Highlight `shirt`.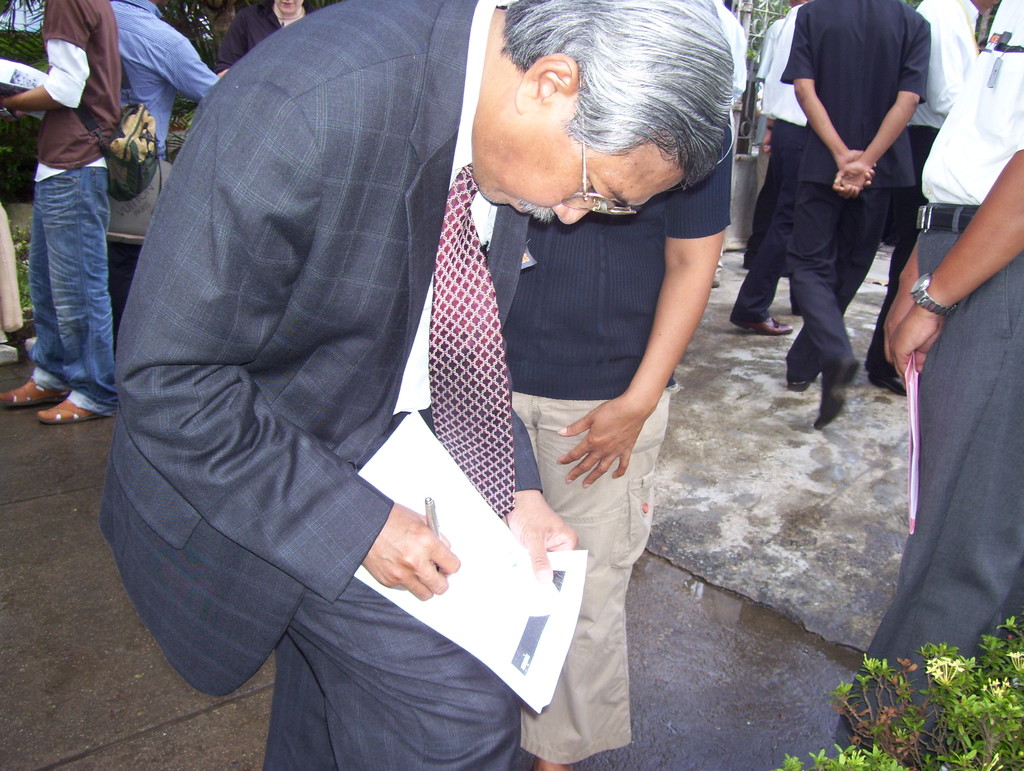
Highlighted region: {"x1": 922, "y1": 0, "x2": 1023, "y2": 204}.
